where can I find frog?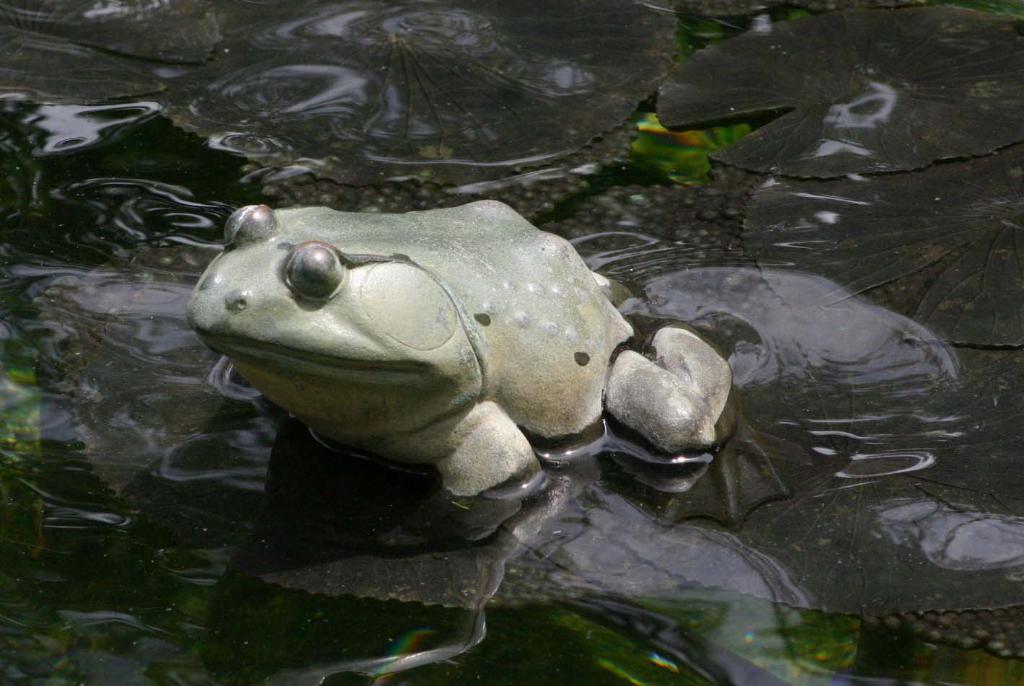
You can find it at 184:201:811:528.
